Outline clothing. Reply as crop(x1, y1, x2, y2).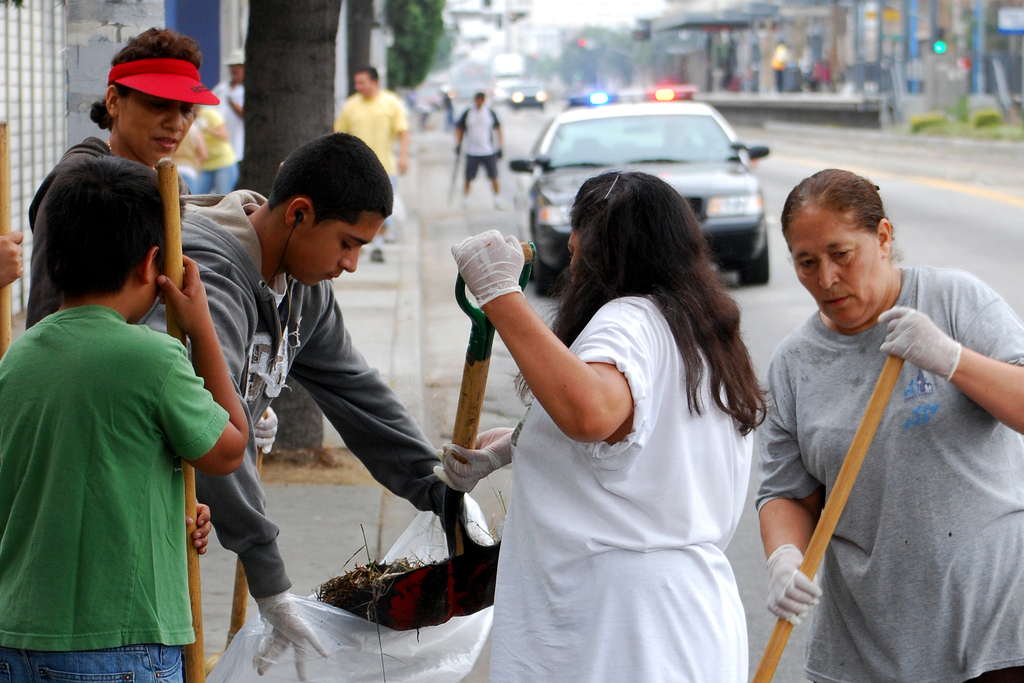
crop(0, 288, 228, 682).
